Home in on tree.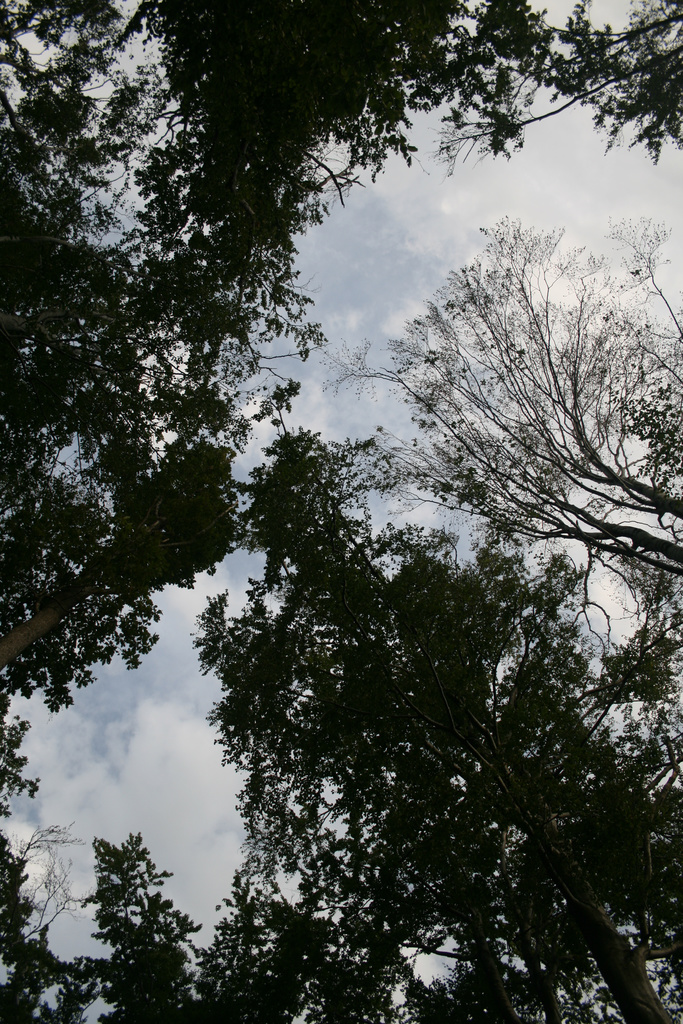
Homed in at bbox=[209, 397, 682, 1023].
